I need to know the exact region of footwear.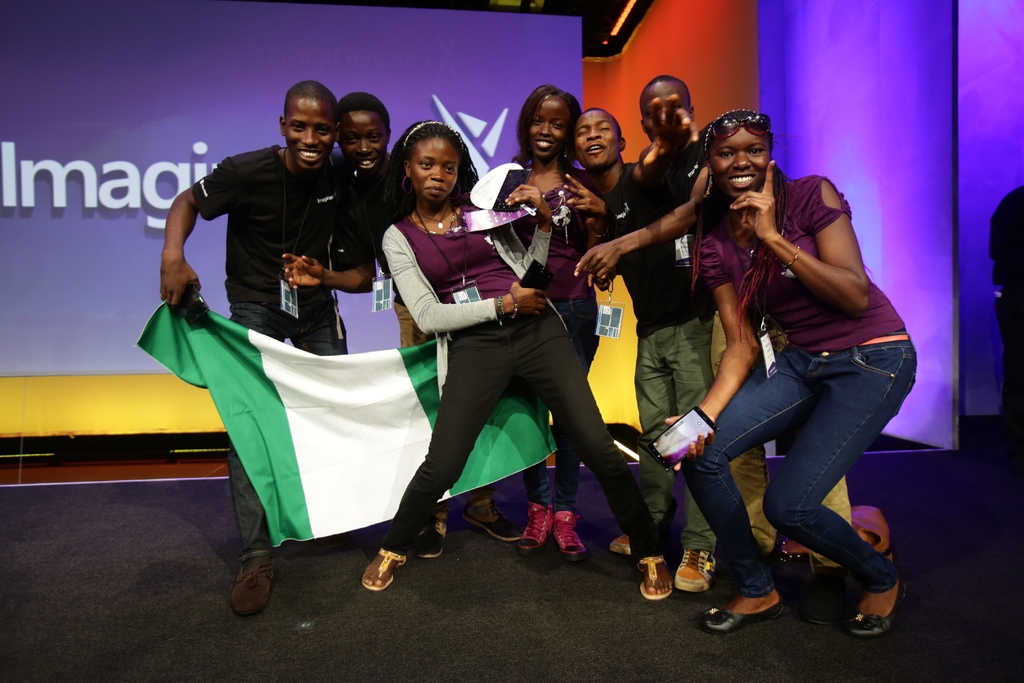
Region: left=420, top=513, right=445, bottom=557.
